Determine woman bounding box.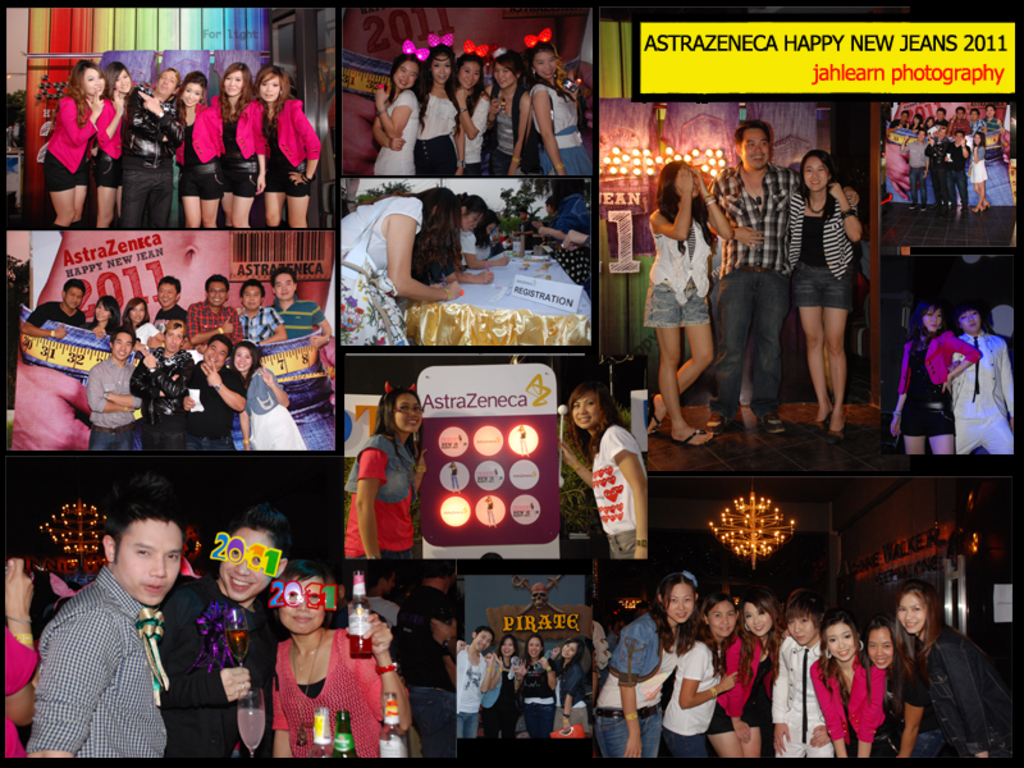
Determined: select_region(416, 33, 461, 177).
